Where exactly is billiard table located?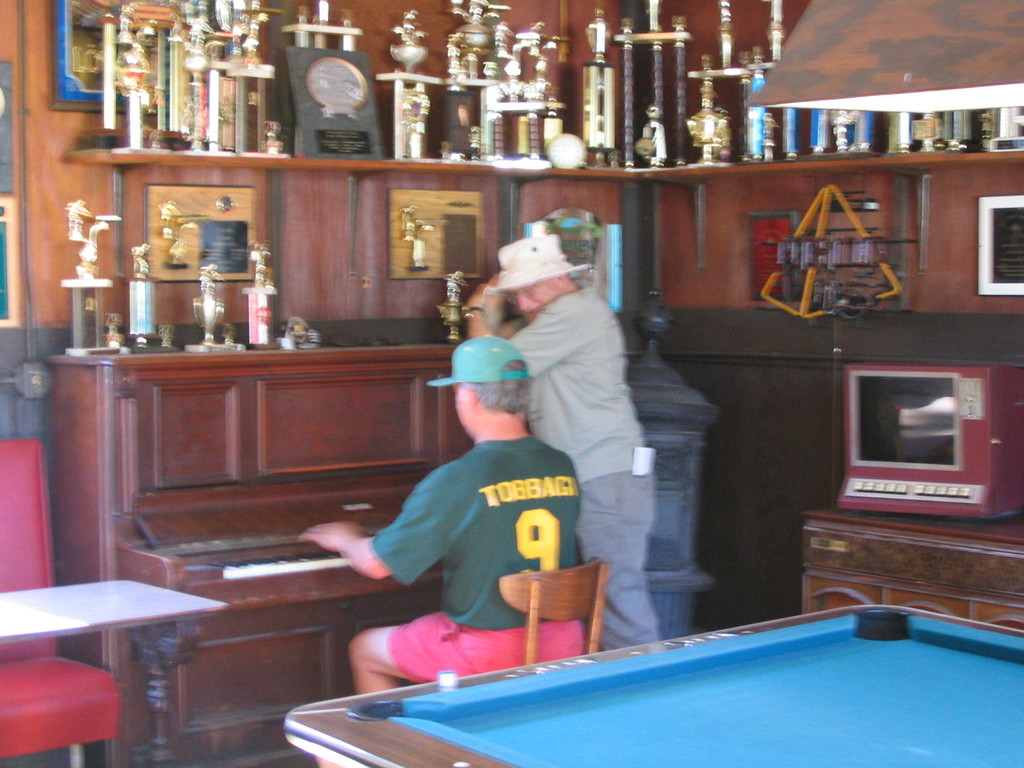
Its bounding box is left=283, top=602, right=1023, bottom=767.
